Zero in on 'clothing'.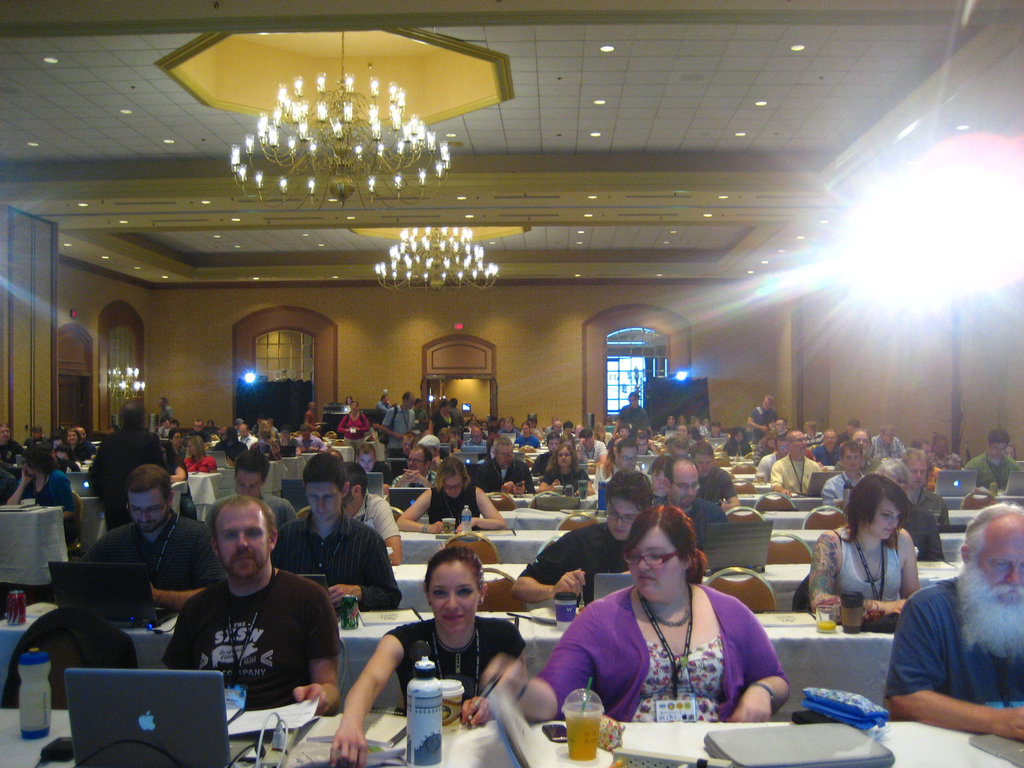
Zeroed in: (534, 585, 803, 723).
